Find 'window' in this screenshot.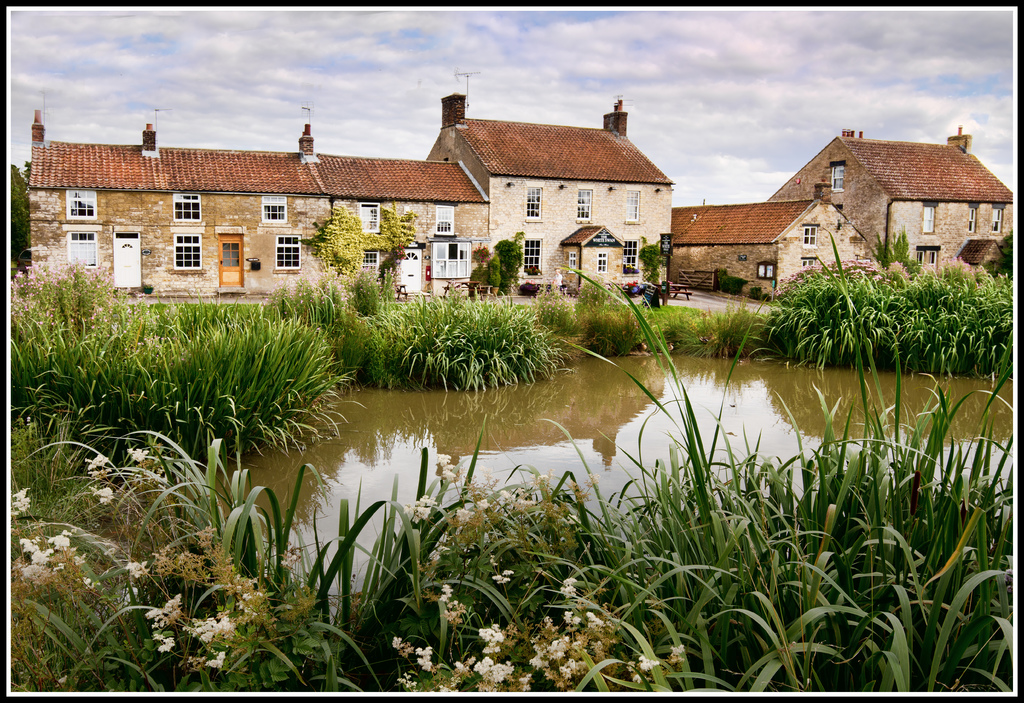
The bounding box for 'window' is x1=173 y1=233 x2=199 y2=271.
